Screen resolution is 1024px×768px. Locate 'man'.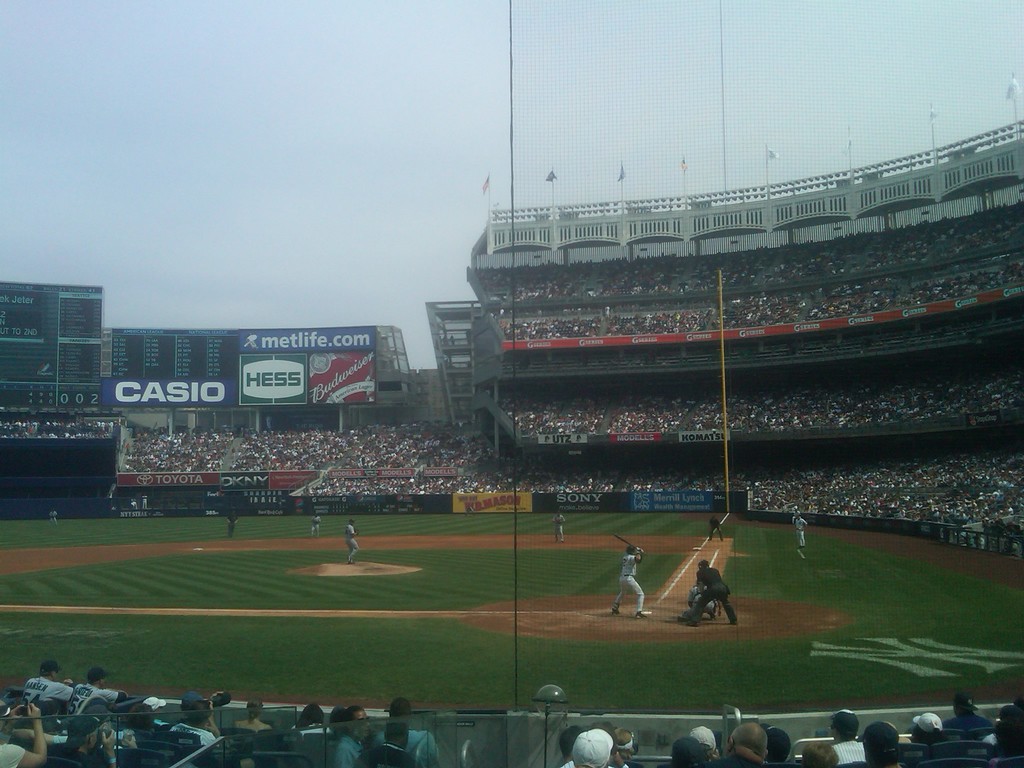
[175, 689, 208, 708].
